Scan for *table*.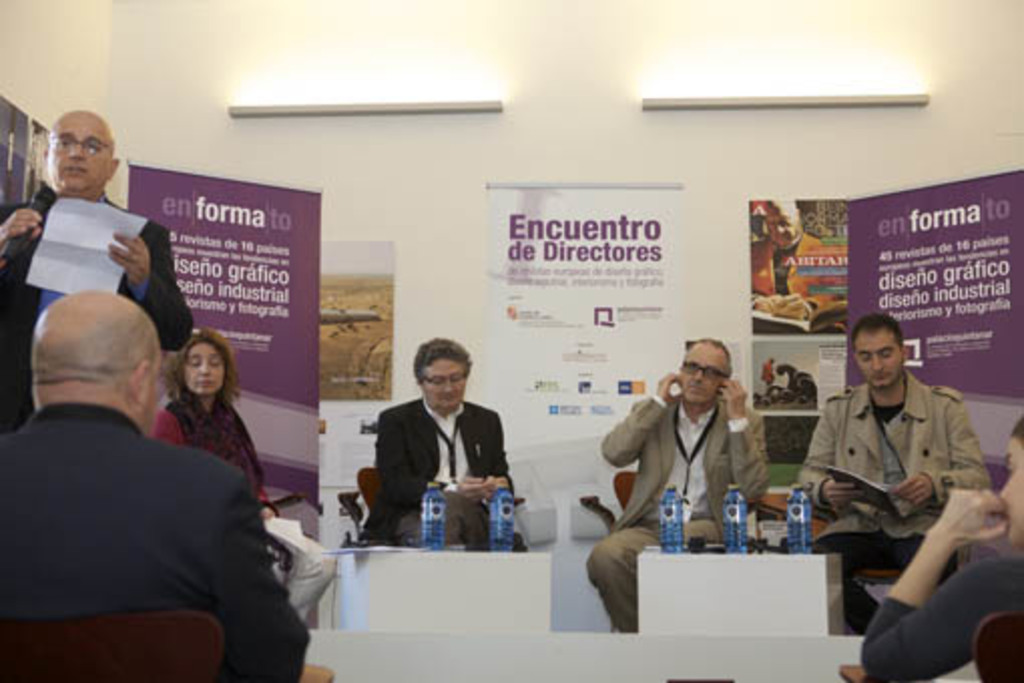
Scan result: [left=632, top=538, right=845, bottom=639].
